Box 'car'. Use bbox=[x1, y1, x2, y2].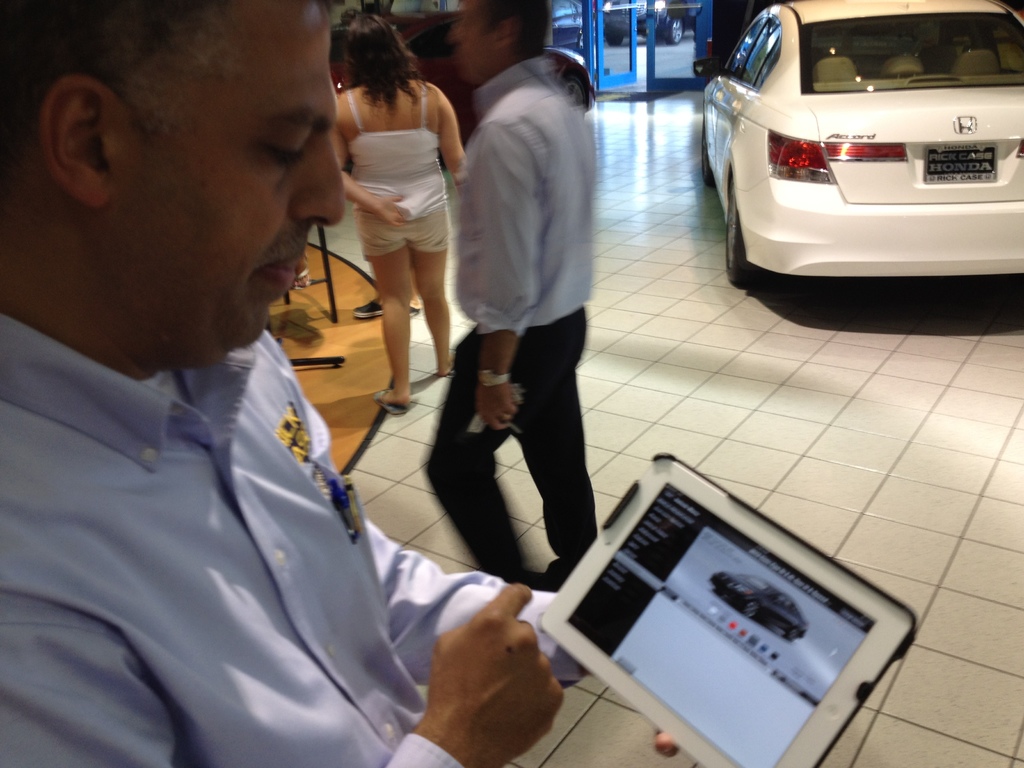
bbox=[703, 3, 1022, 309].
